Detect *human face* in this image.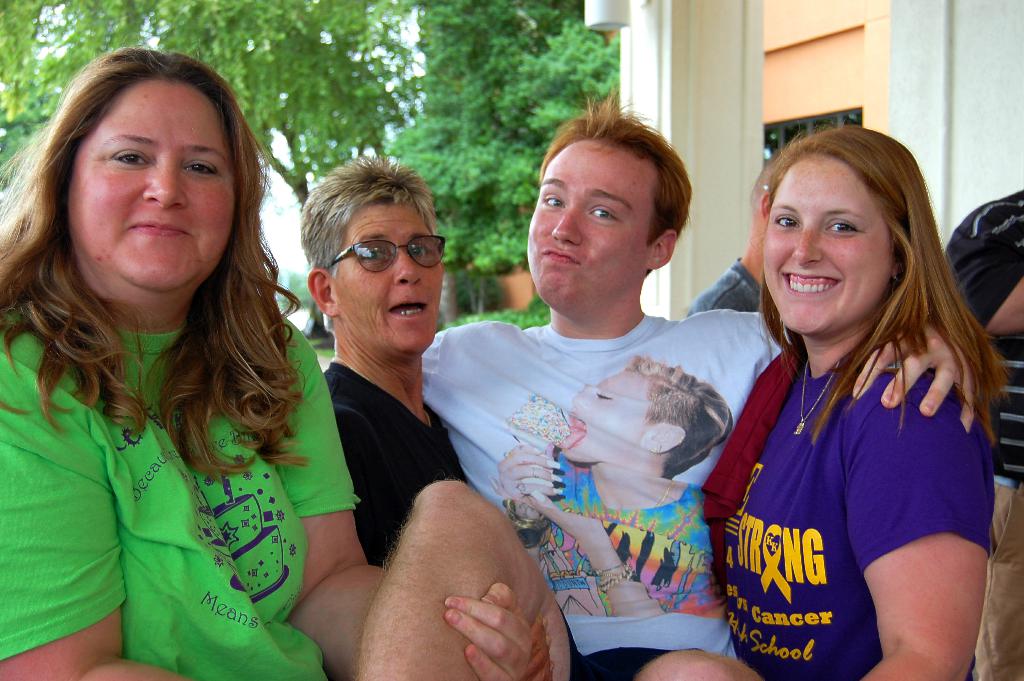
Detection: Rect(61, 84, 243, 303).
